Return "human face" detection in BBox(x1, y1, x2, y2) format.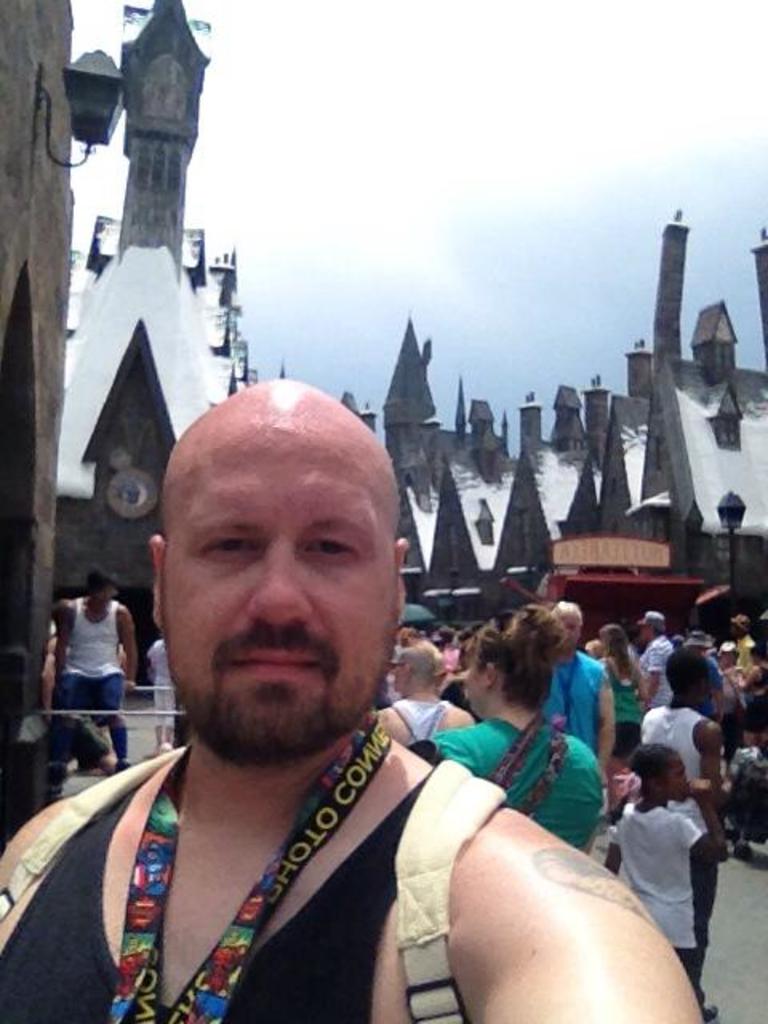
BBox(155, 450, 384, 765).
